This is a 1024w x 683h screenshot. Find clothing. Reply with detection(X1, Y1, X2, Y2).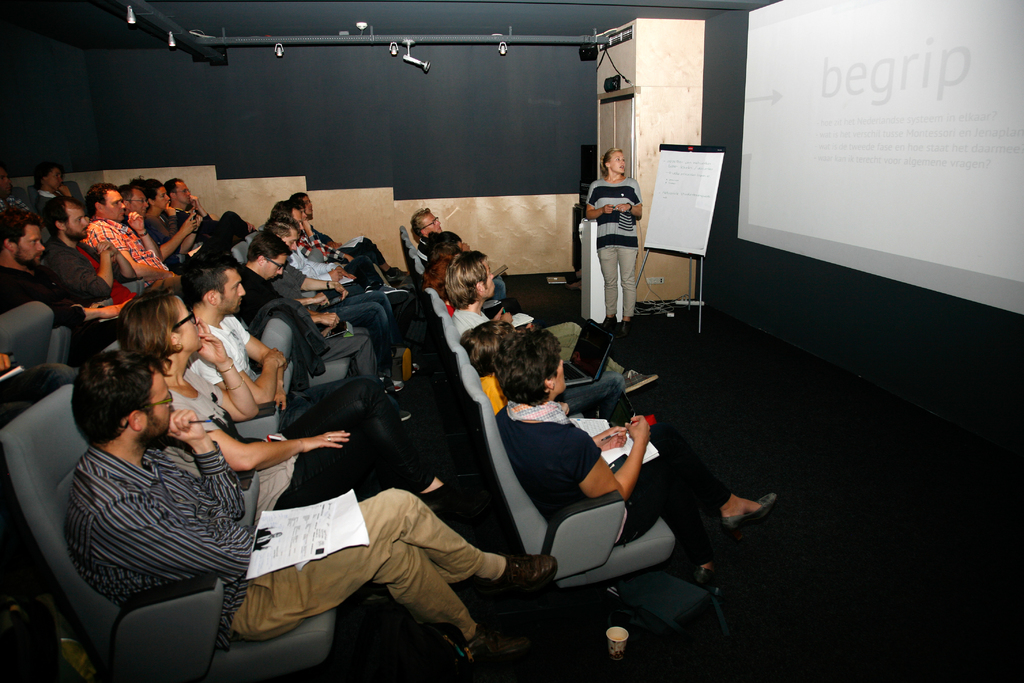
detection(0, 265, 121, 361).
